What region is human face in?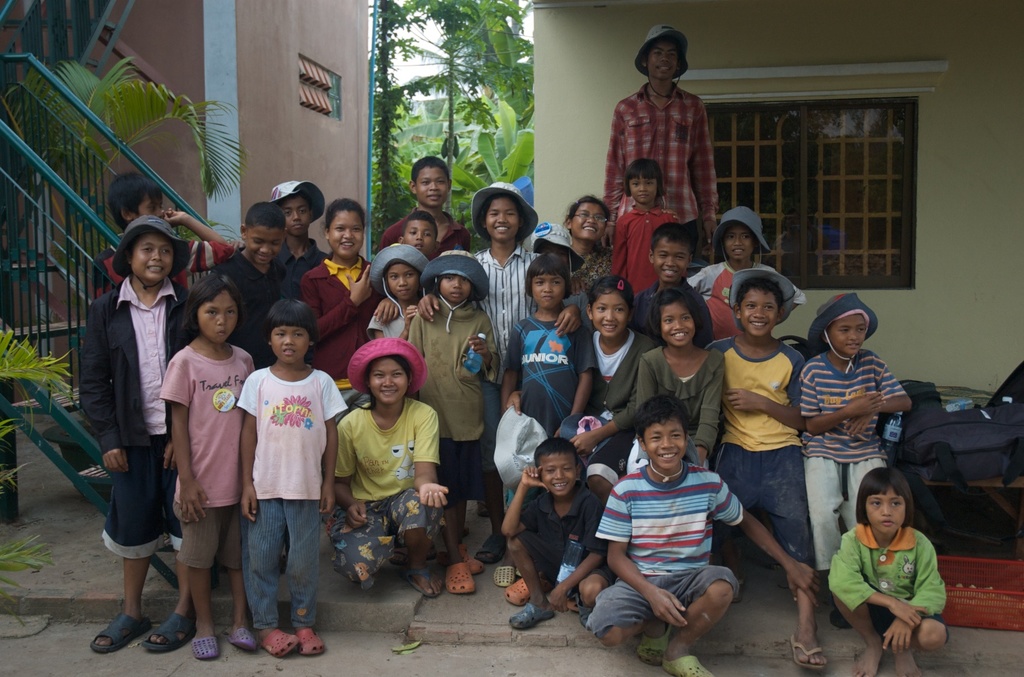
Rect(369, 357, 407, 405).
